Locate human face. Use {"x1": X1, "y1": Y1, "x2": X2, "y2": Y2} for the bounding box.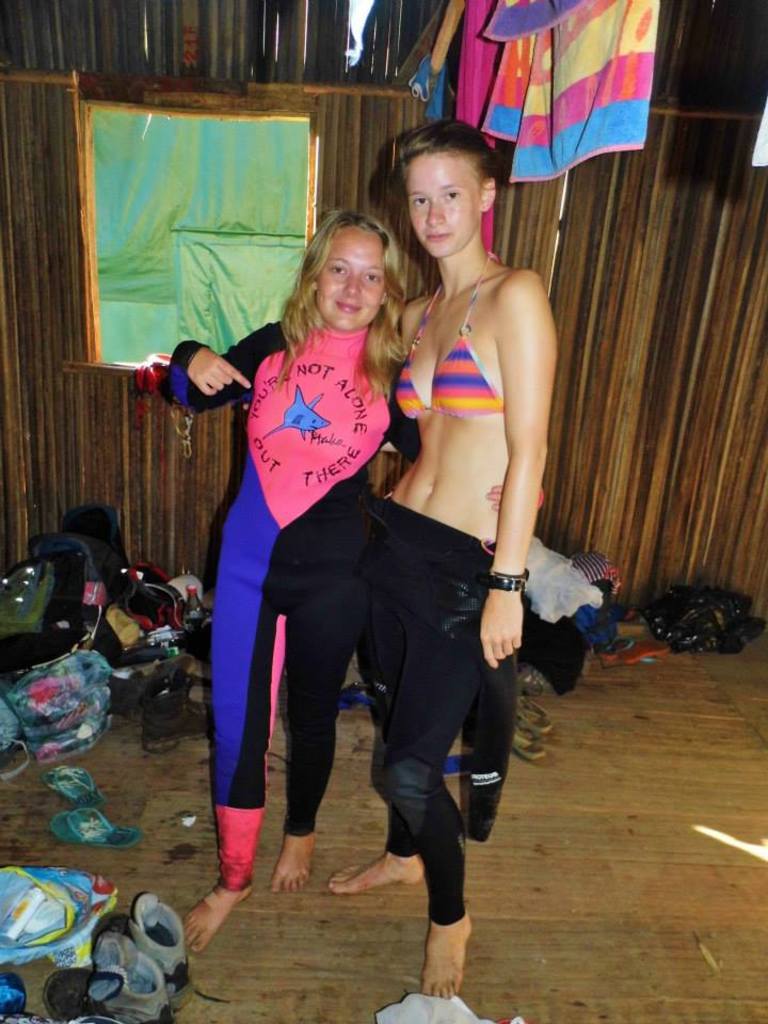
{"x1": 406, "y1": 150, "x2": 479, "y2": 257}.
